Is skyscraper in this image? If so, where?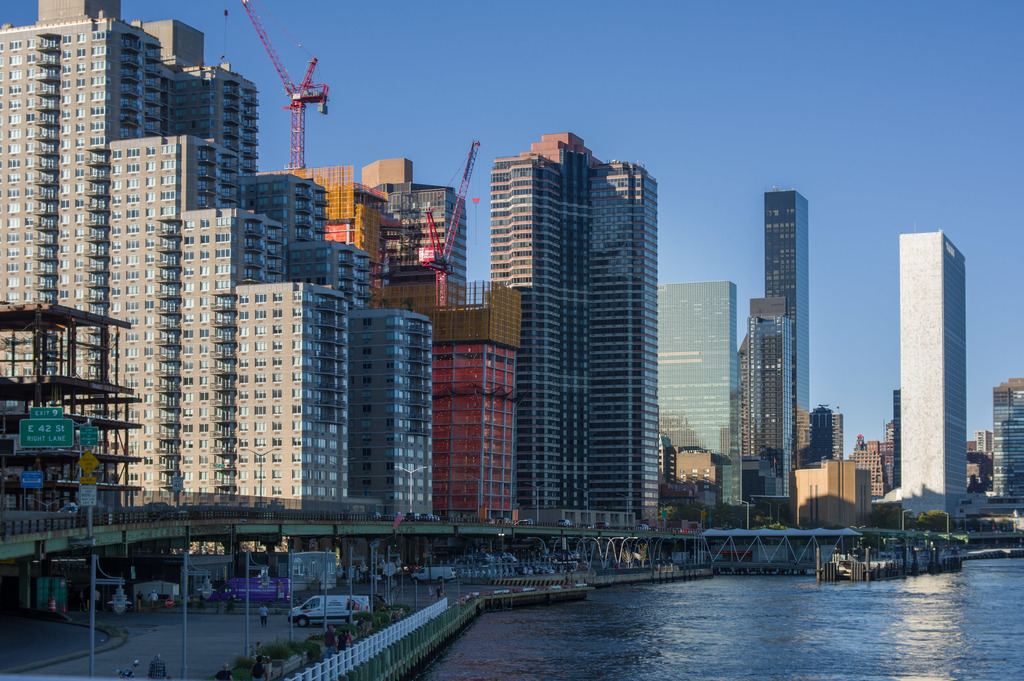
Yes, at bbox=(285, 234, 372, 316).
